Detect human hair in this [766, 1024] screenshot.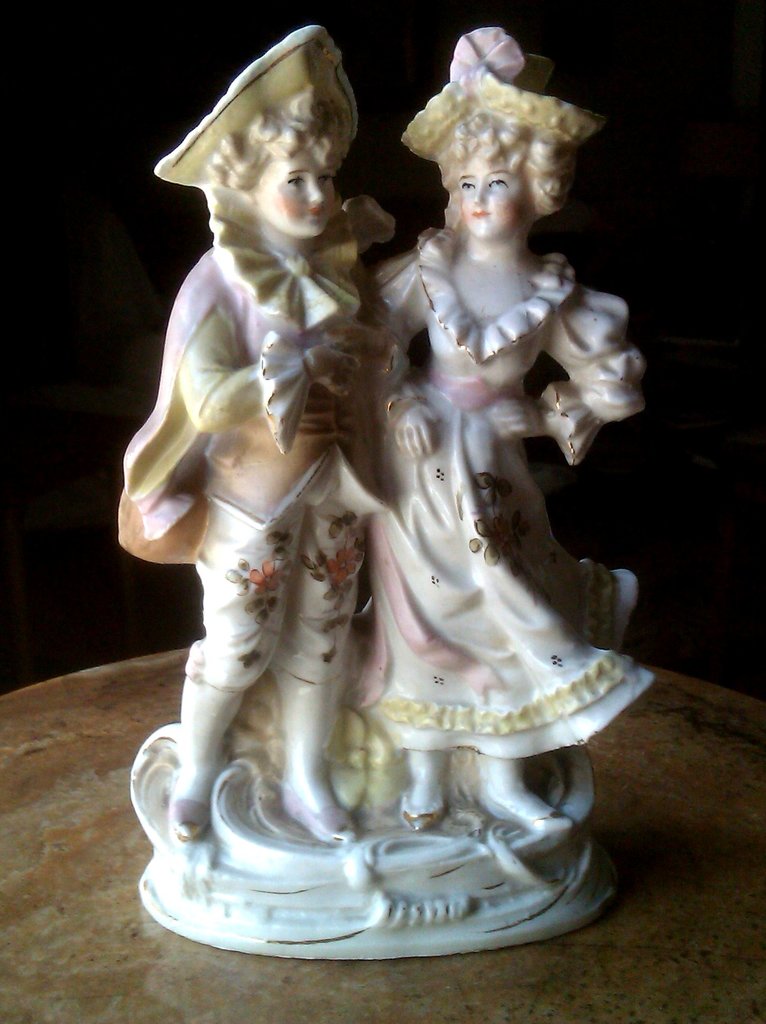
Detection: <box>436,113,570,221</box>.
